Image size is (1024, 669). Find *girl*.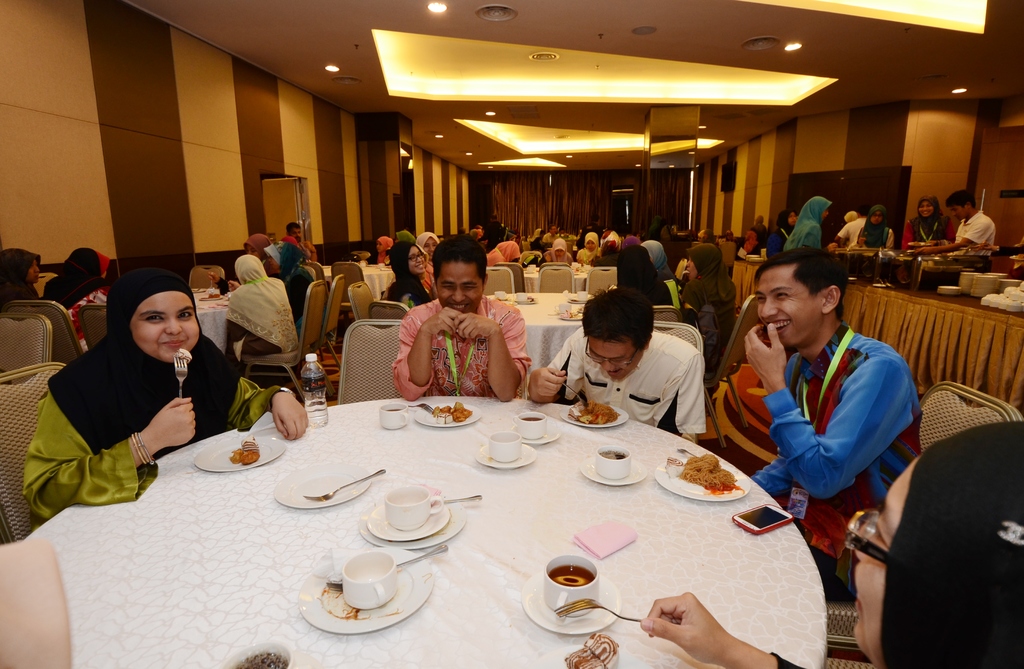
<region>380, 242, 431, 308</region>.
